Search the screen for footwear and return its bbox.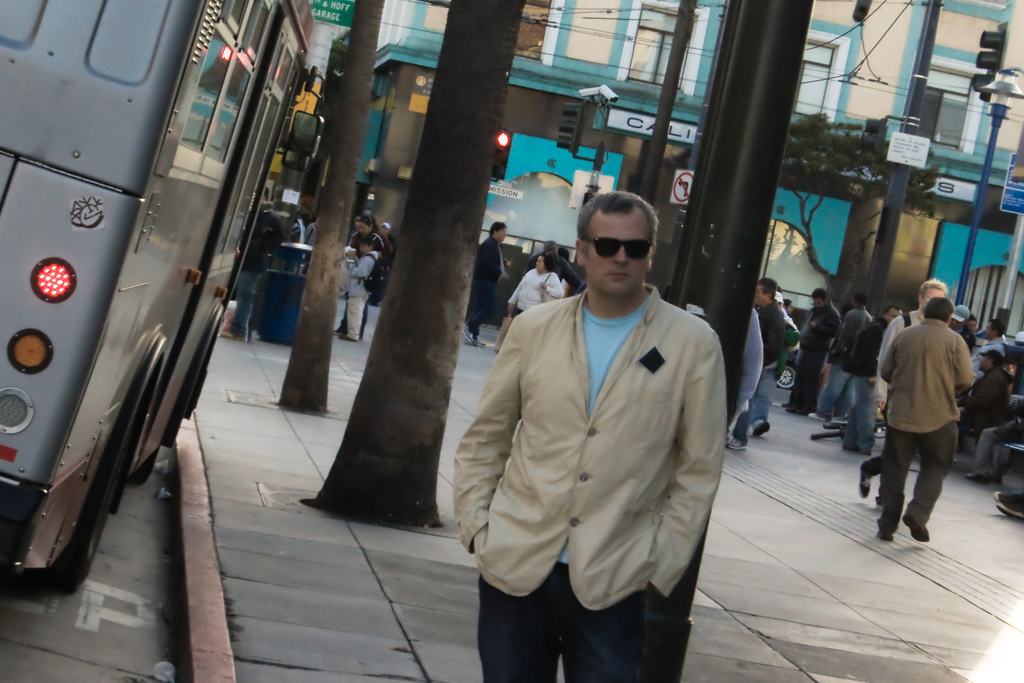
Found: left=754, top=420, right=771, bottom=436.
